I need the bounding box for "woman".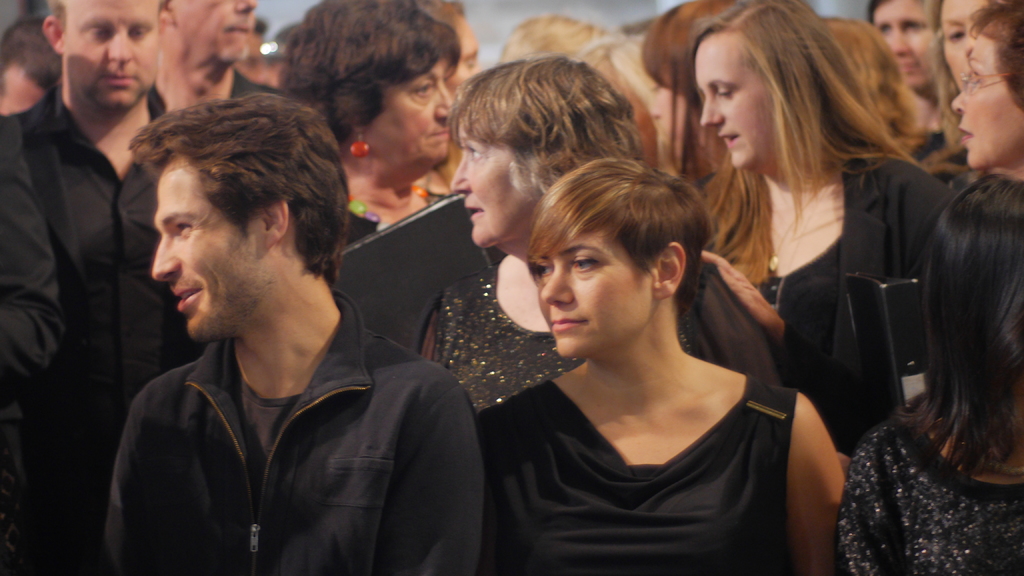
Here it is: [834, 176, 1023, 575].
